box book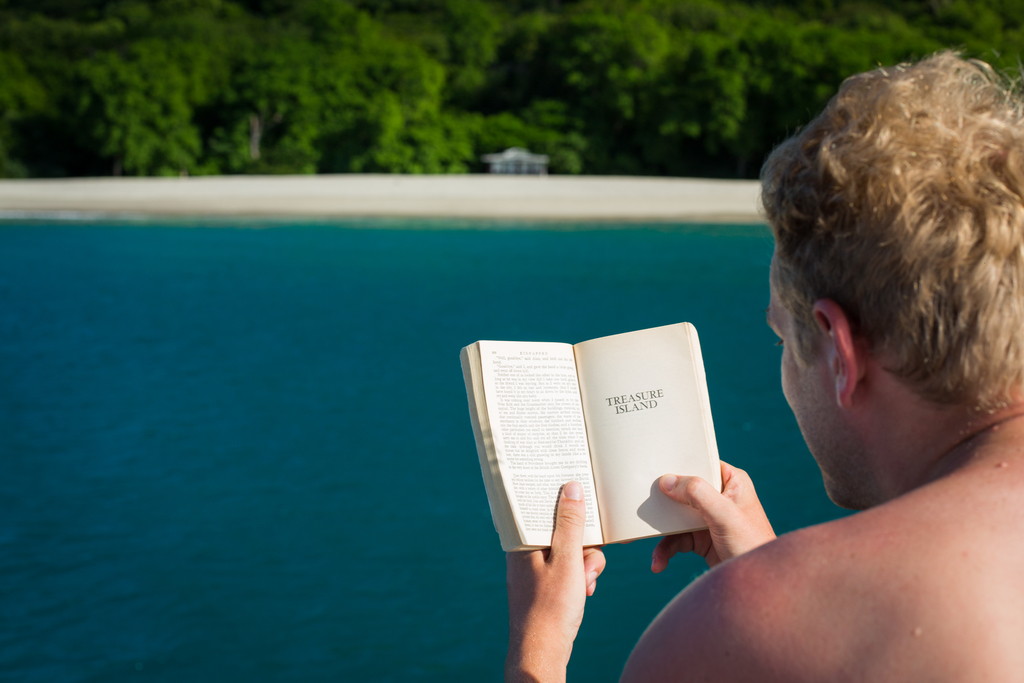
crop(456, 339, 769, 572)
